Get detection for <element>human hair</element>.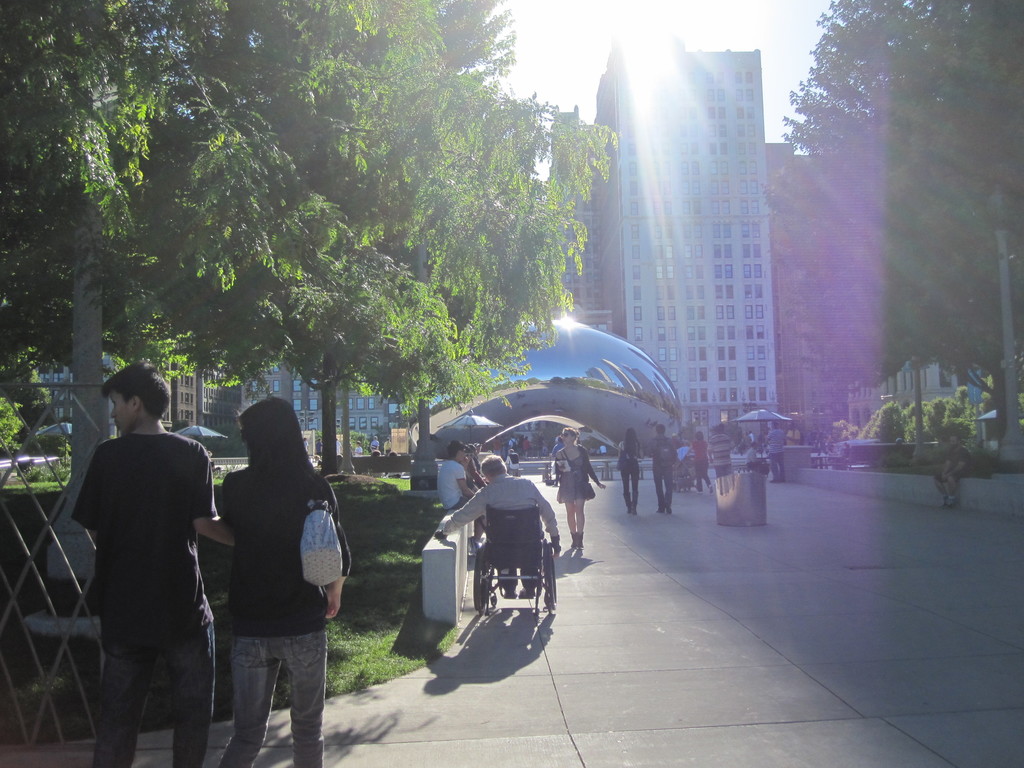
Detection: {"x1": 99, "y1": 356, "x2": 178, "y2": 422}.
